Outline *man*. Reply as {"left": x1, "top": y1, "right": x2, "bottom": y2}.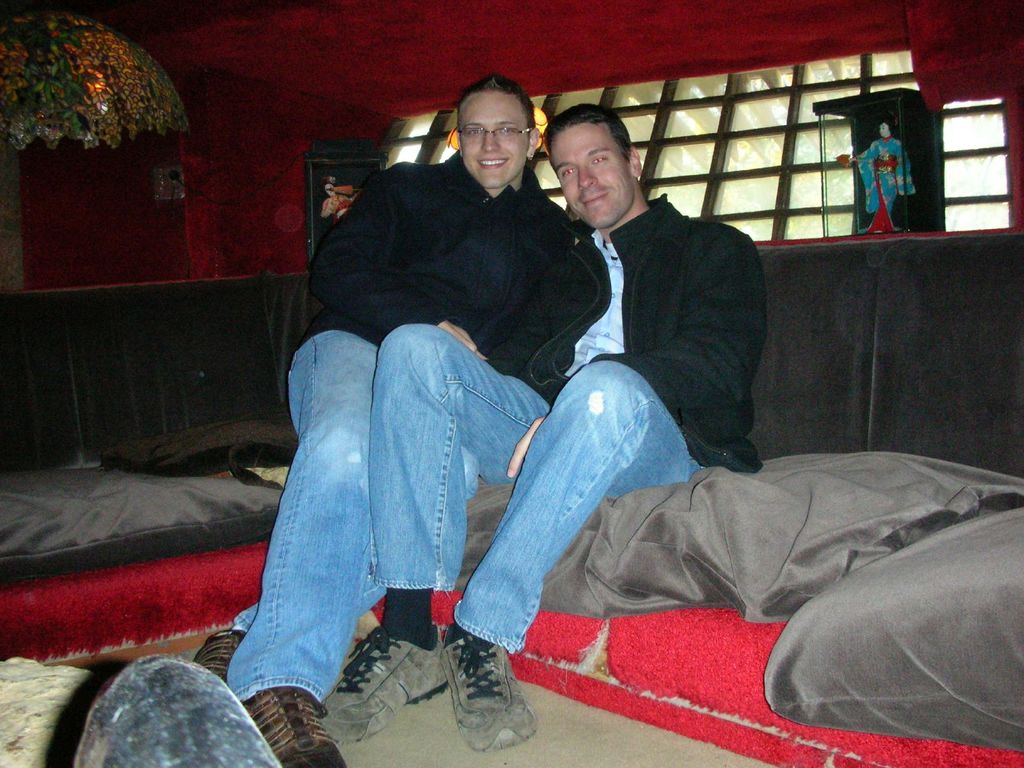
{"left": 188, "top": 77, "right": 571, "bottom": 767}.
